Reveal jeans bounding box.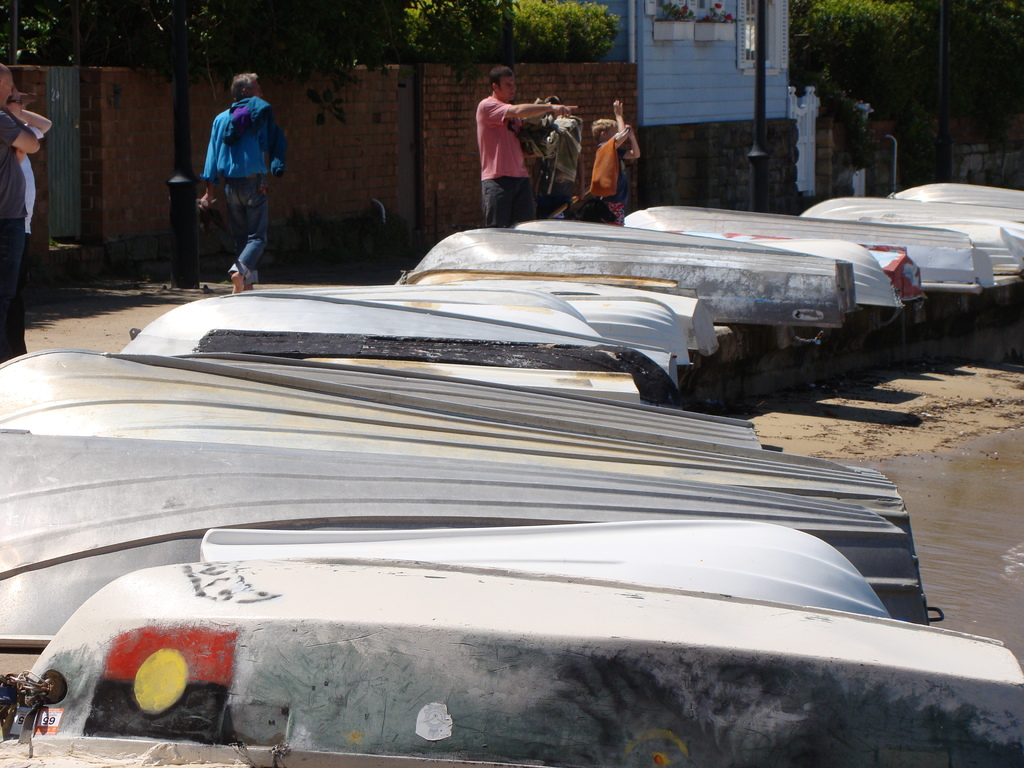
Revealed: 220/175/269/280.
